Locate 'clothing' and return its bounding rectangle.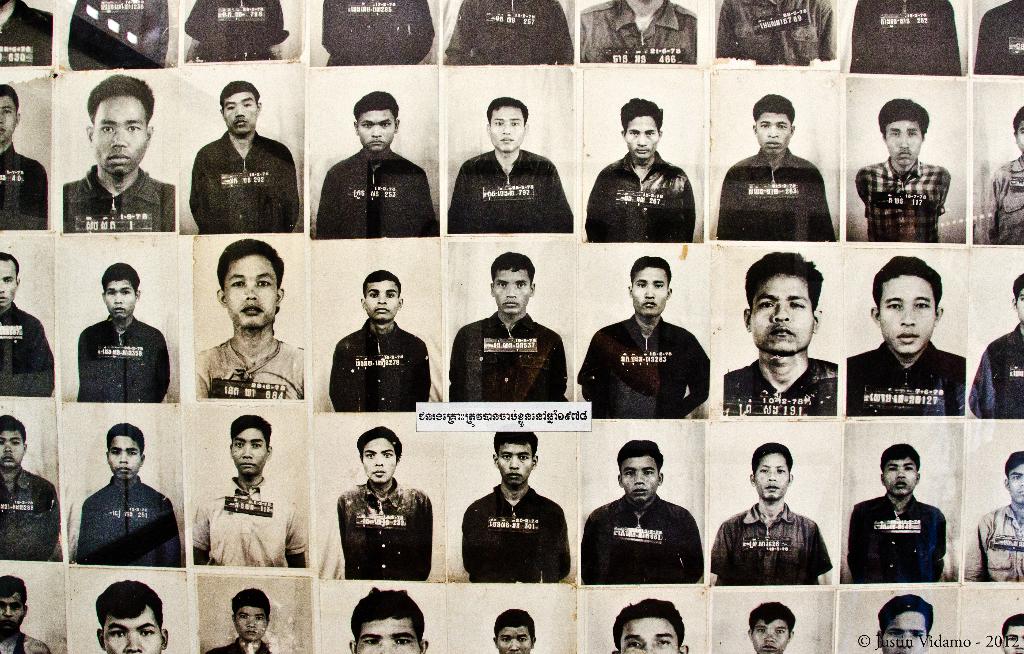
(0, 298, 52, 399).
